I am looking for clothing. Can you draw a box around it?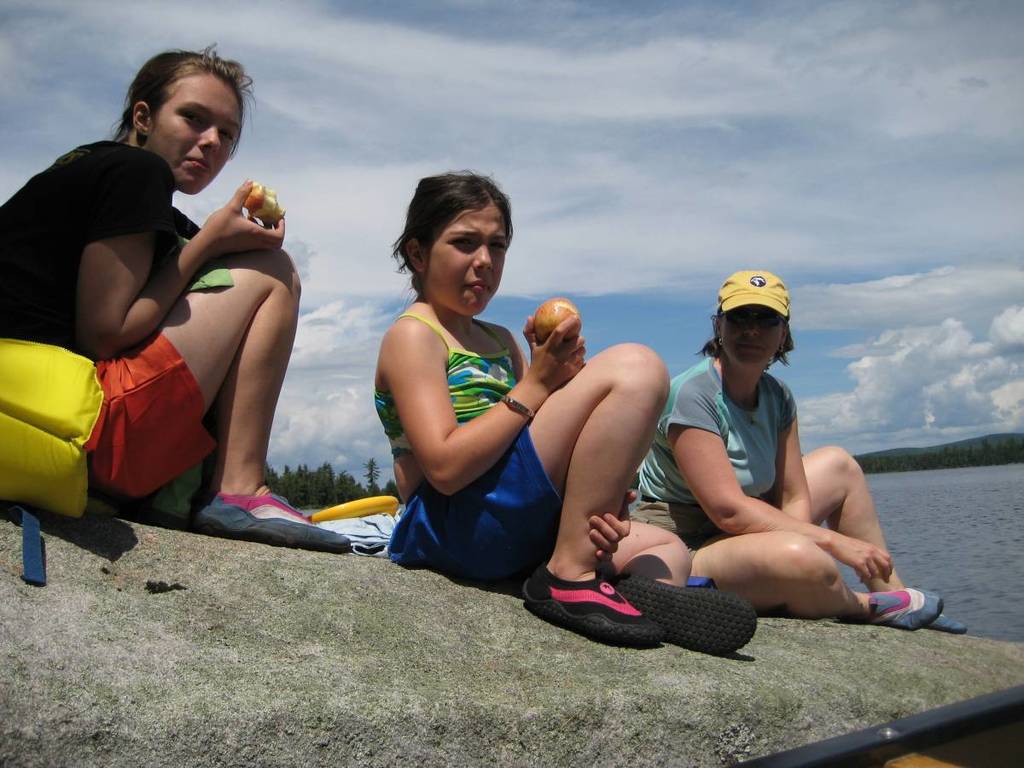
Sure, the bounding box is bbox=[631, 346, 805, 563].
